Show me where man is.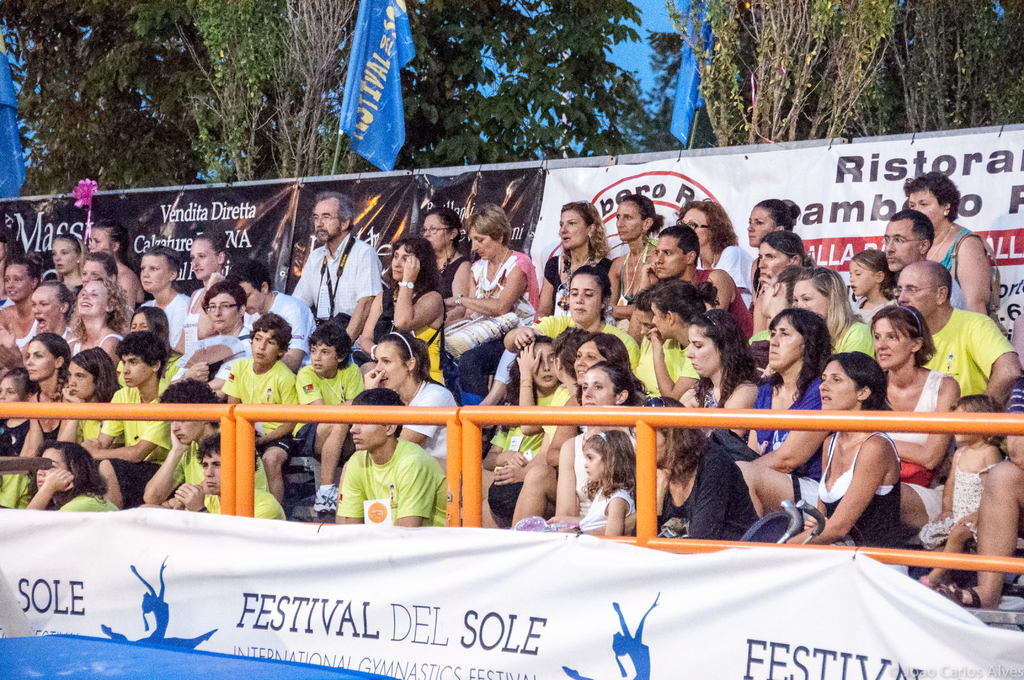
man is at [left=321, top=400, right=450, bottom=530].
